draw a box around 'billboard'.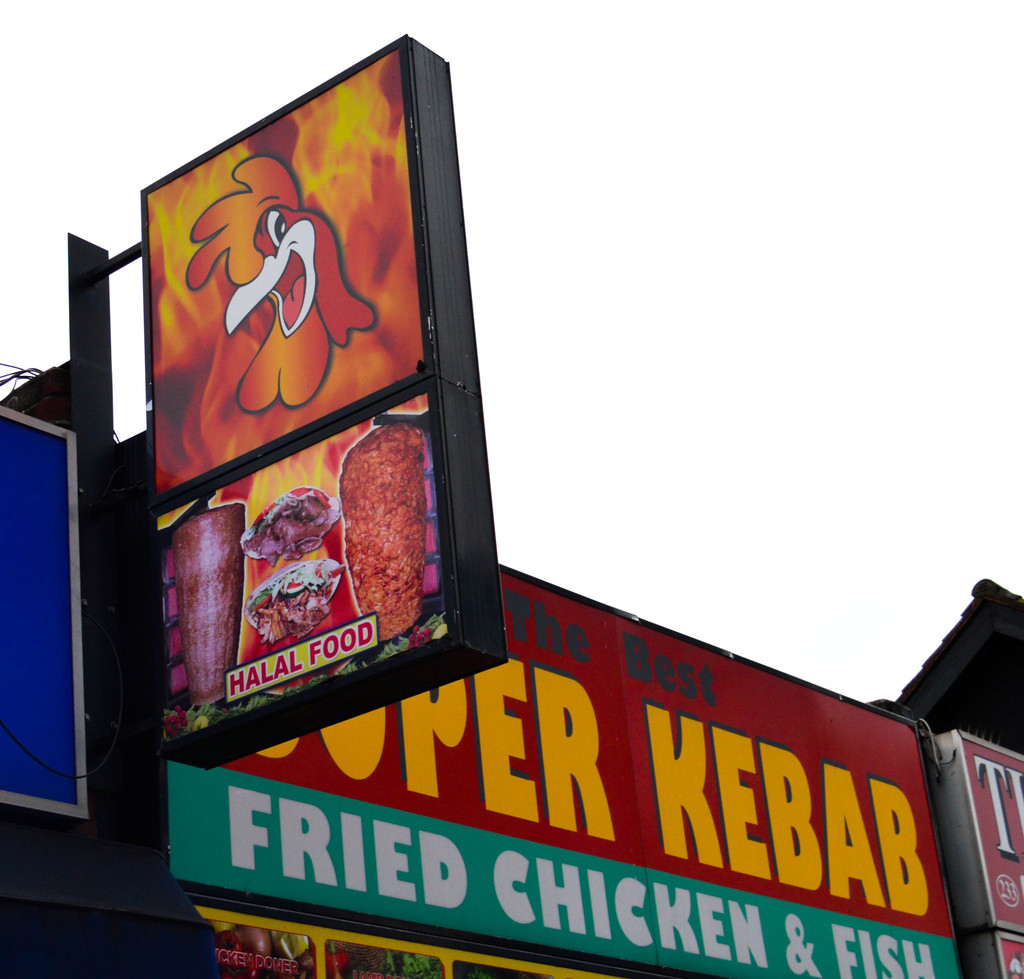
x1=77, y1=60, x2=497, y2=827.
